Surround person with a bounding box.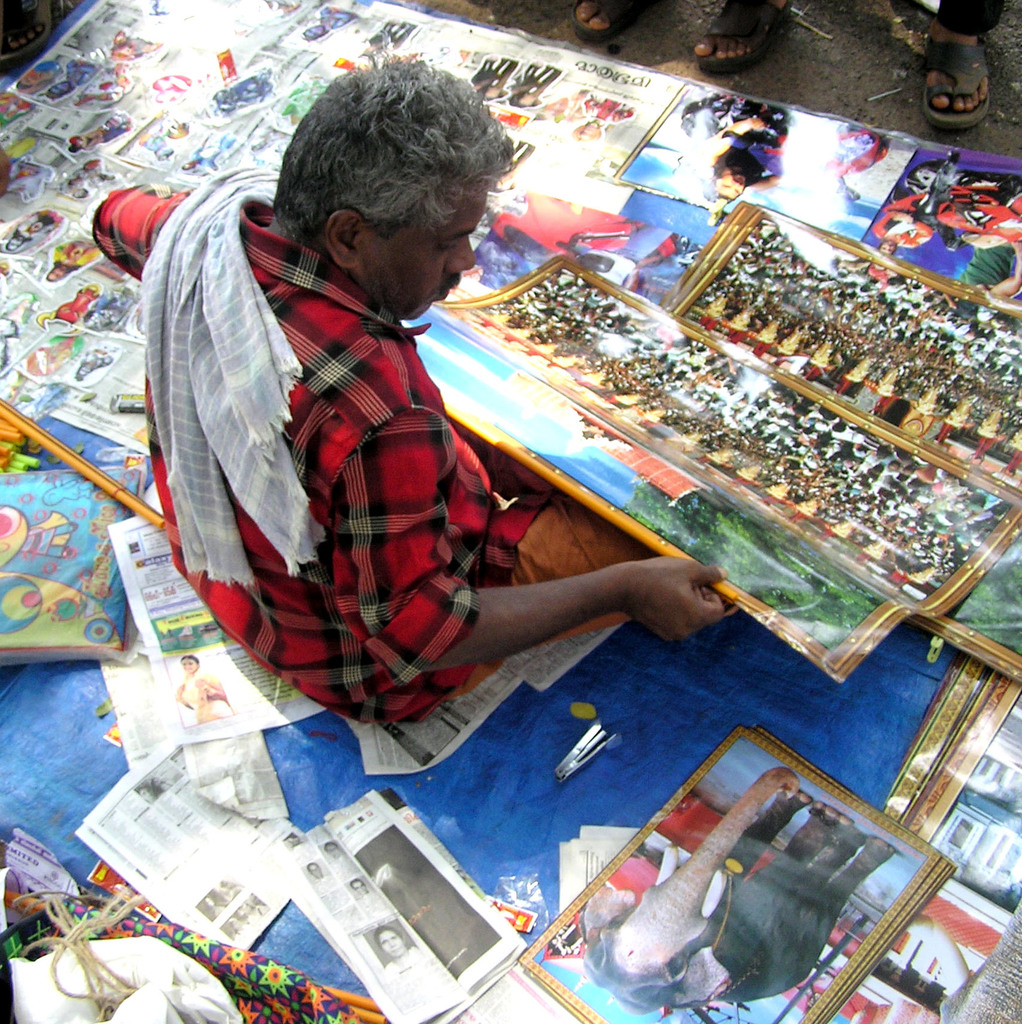
[200,893,225,918].
